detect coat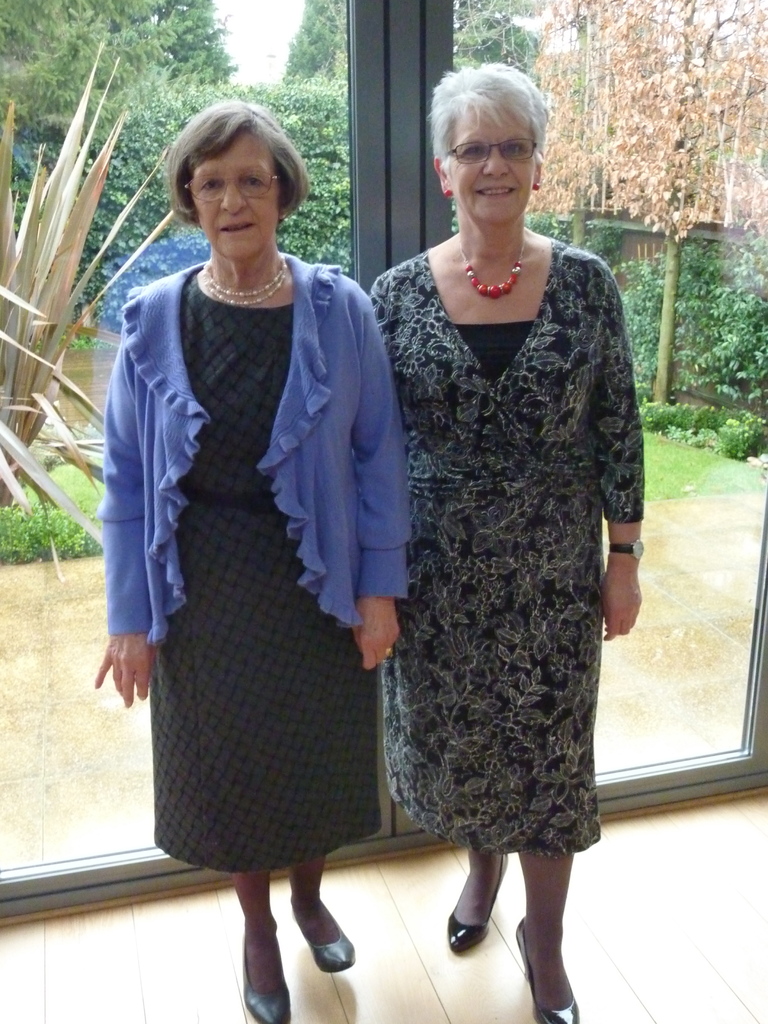
[98, 256, 410, 648]
